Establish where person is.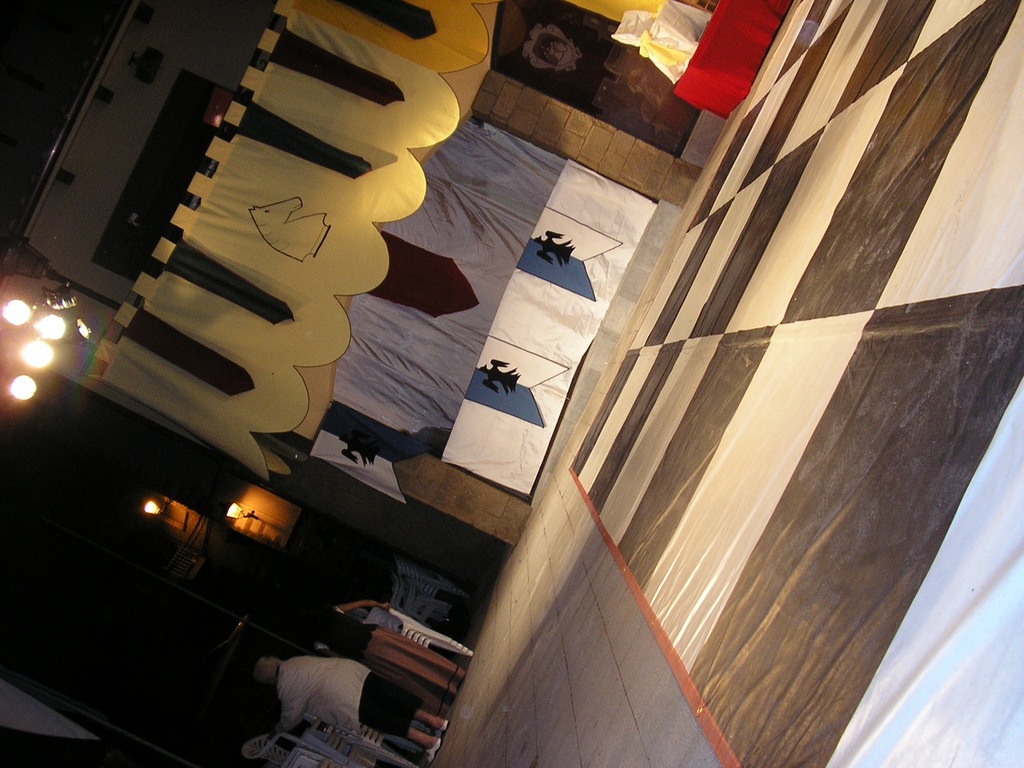
Established at <region>251, 655, 449, 766</region>.
